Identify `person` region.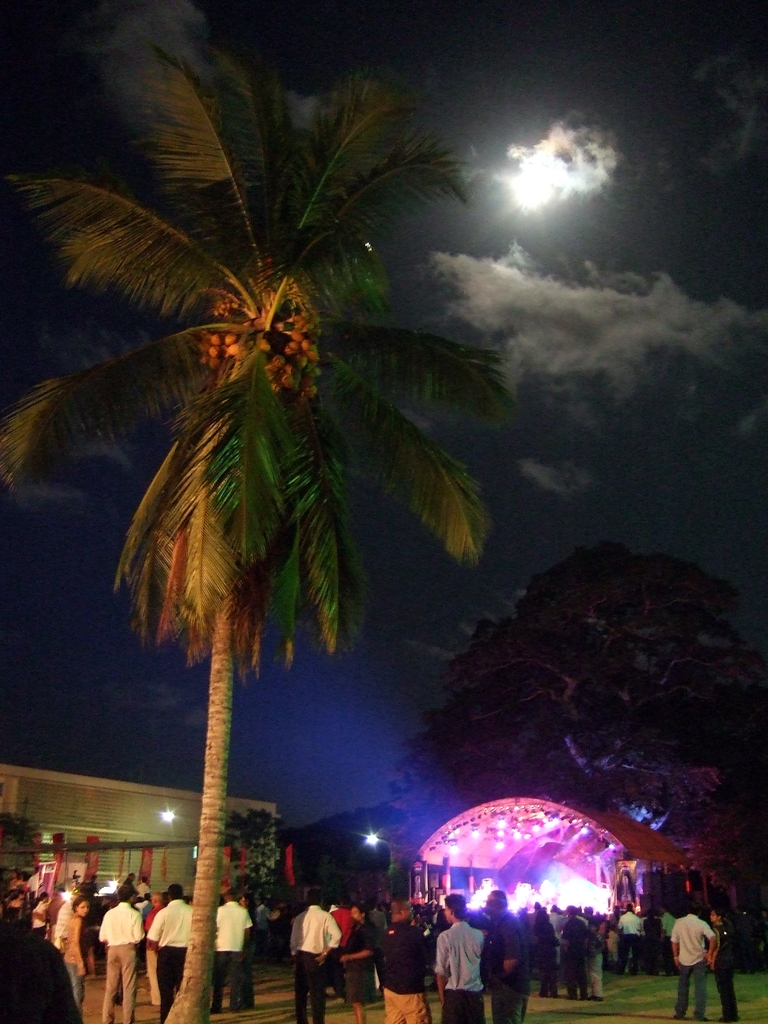
Region: crop(291, 888, 343, 1023).
